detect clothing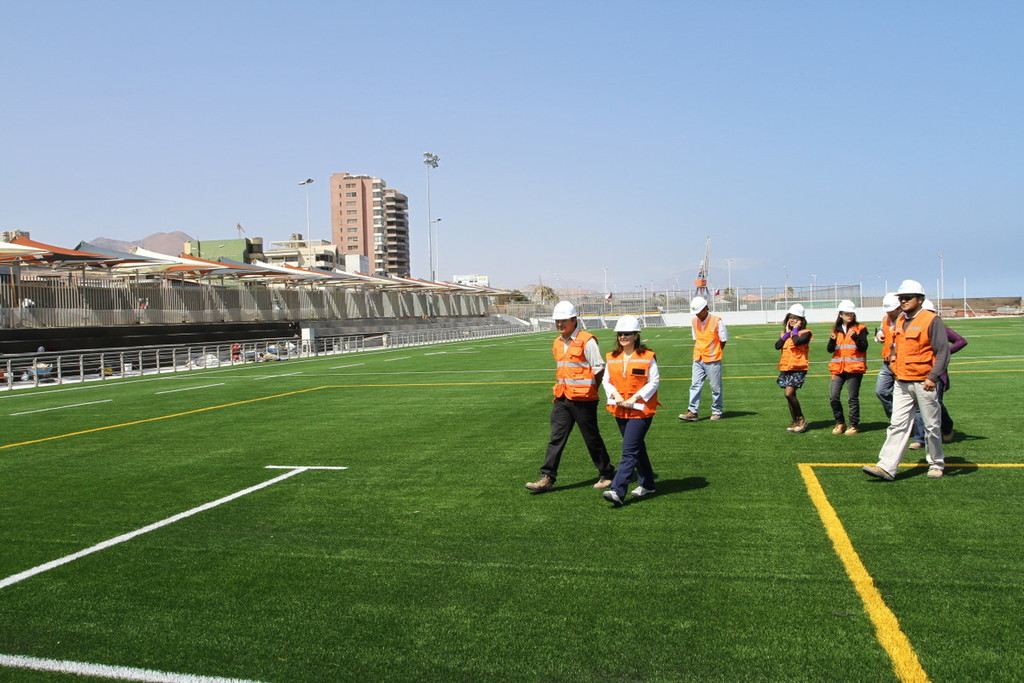
[x1=894, y1=310, x2=949, y2=387]
